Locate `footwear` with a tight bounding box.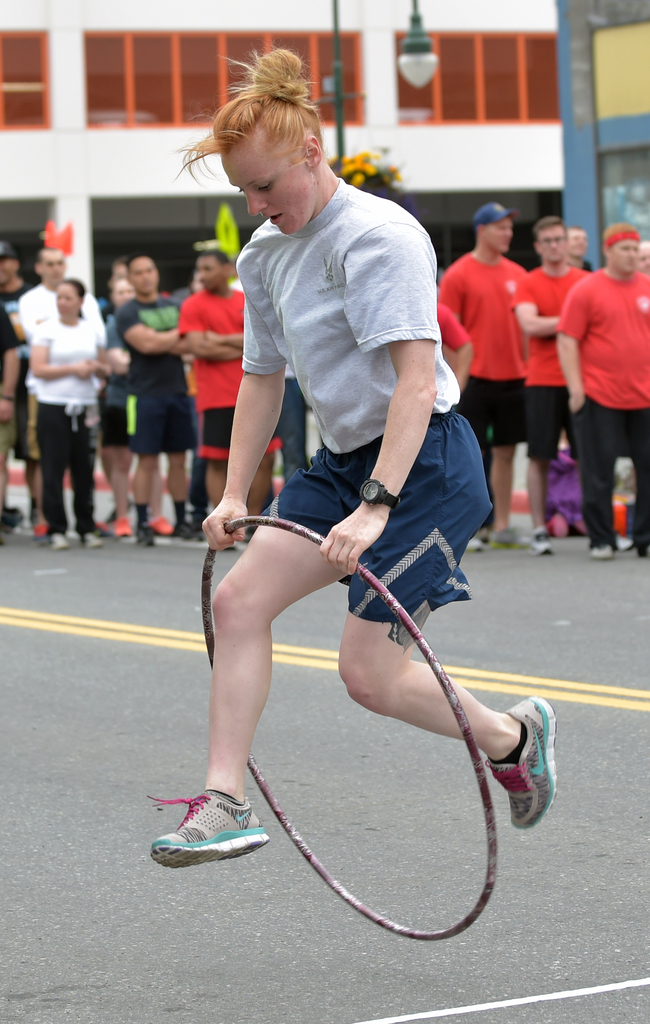
<bbox>191, 516, 206, 530</bbox>.
